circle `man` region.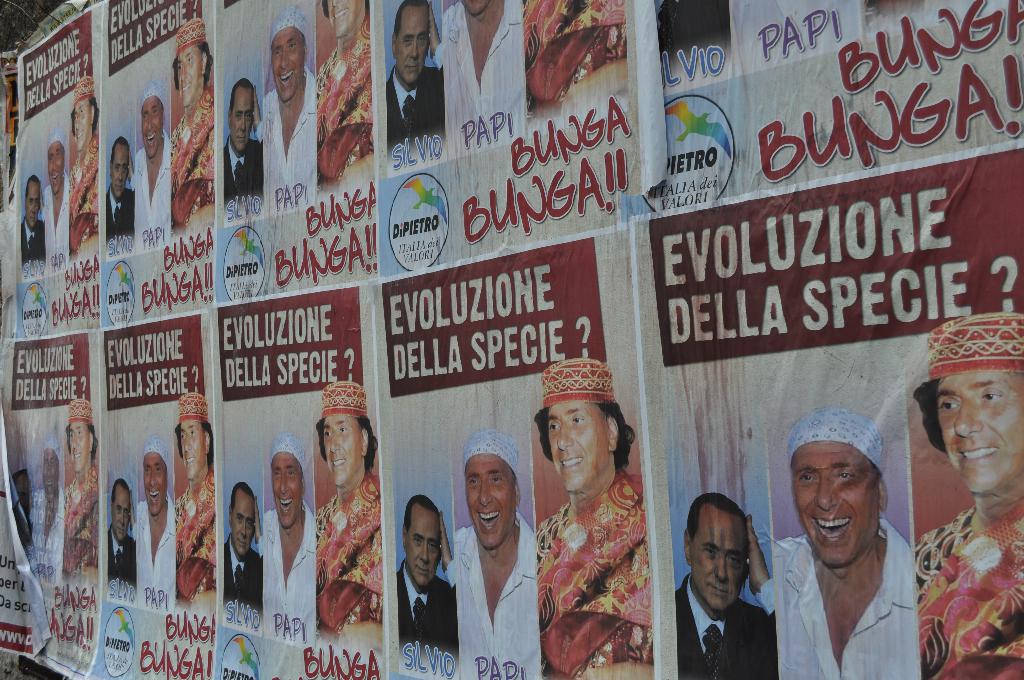
Region: x1=536 y1=357 x2=649 y2=677.
